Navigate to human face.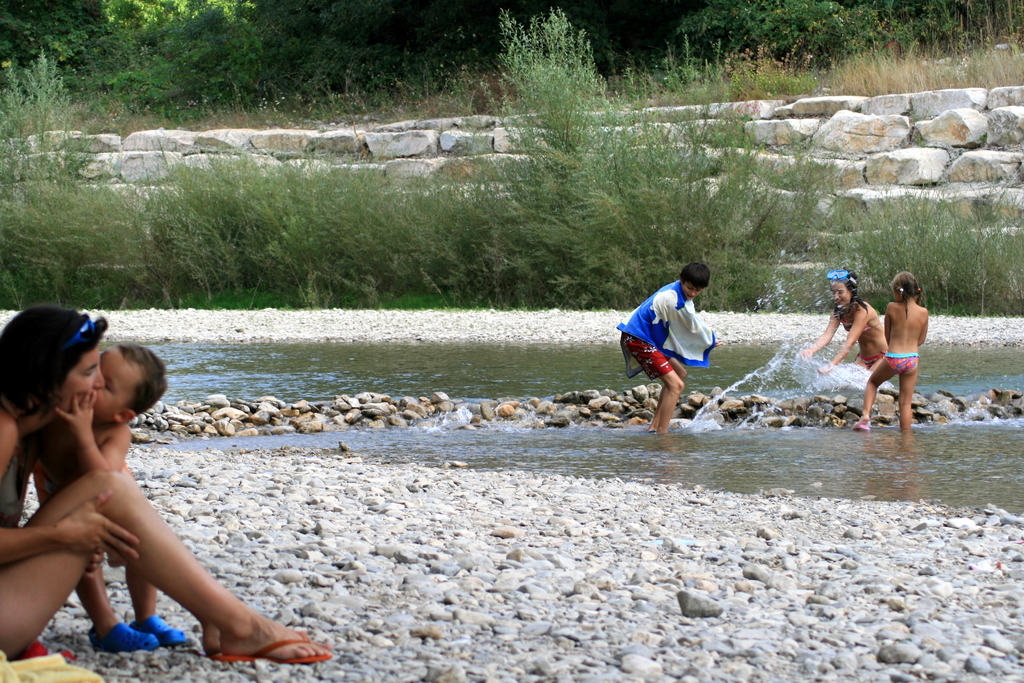
Navigation target: box=[685, 278, 703, 300].
